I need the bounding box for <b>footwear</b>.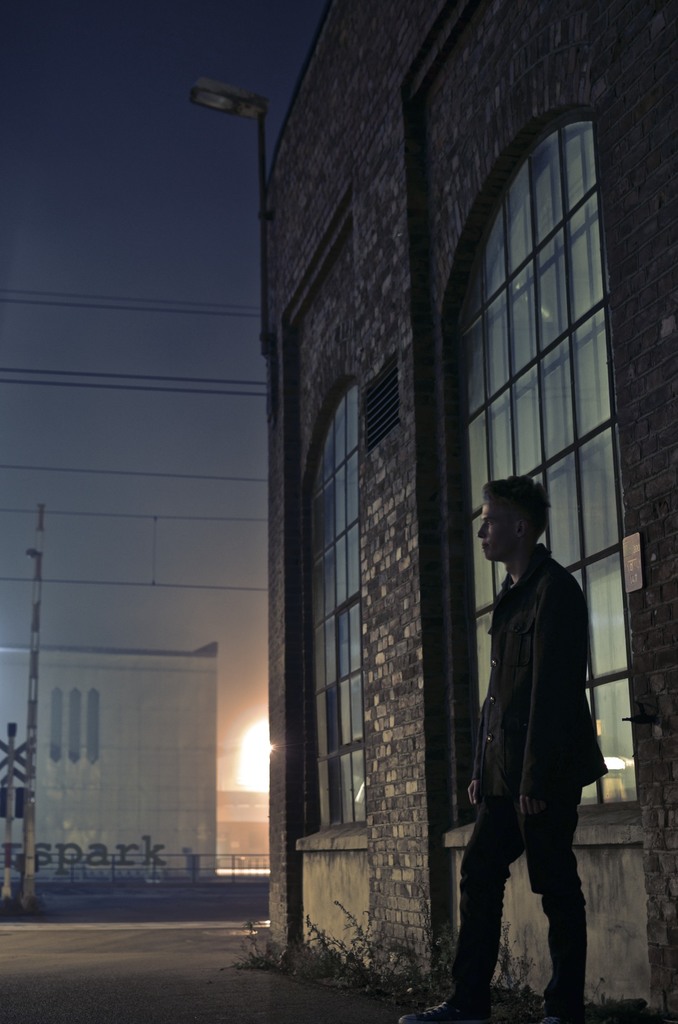
Here it is: [left=545, top=1012, right=581, bottom=1023].
